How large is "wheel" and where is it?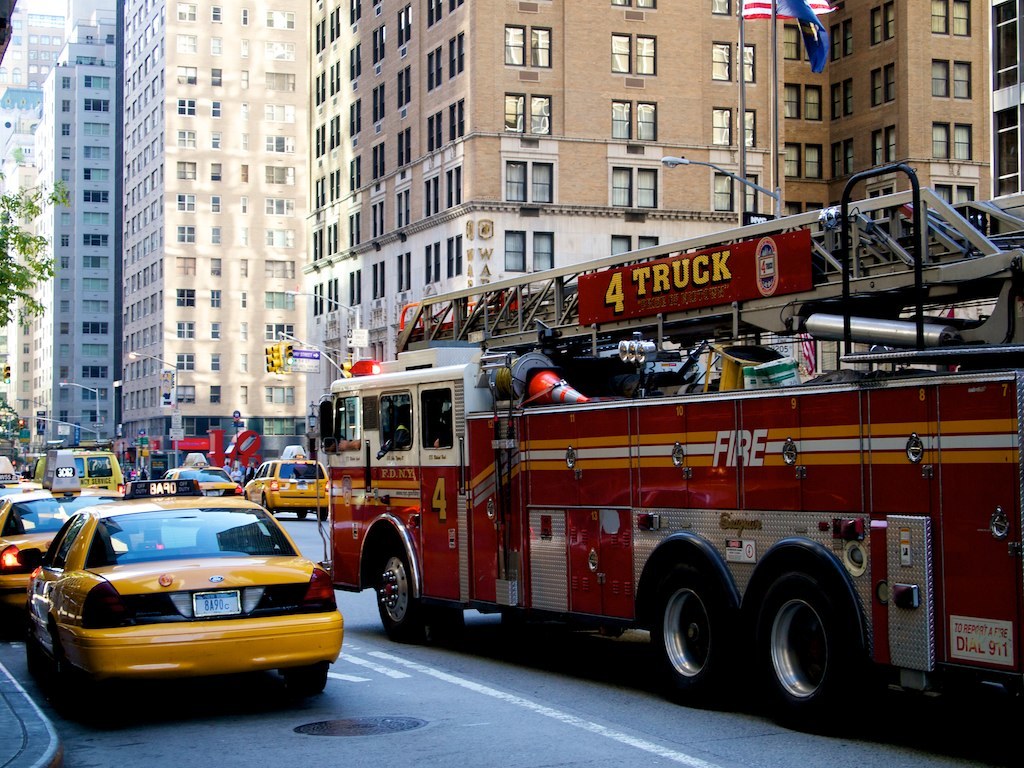
Bounding box: detection(375, 554, 421, 641).
